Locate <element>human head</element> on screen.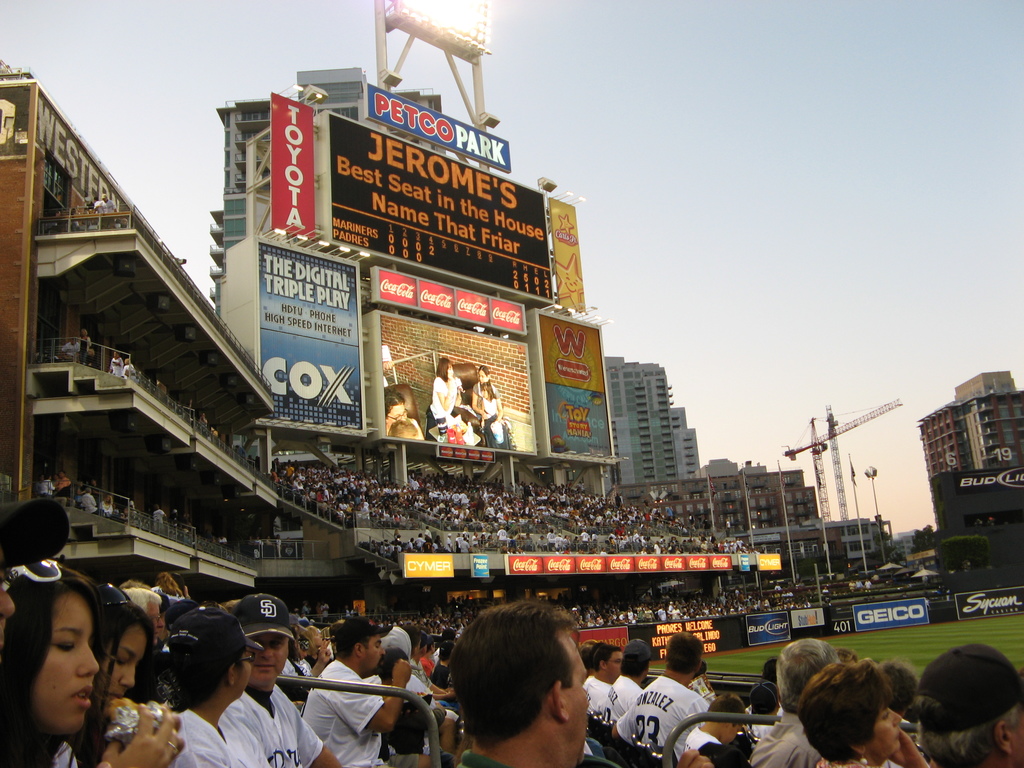
On screen at bbox=(17, 565, 122, 753).
